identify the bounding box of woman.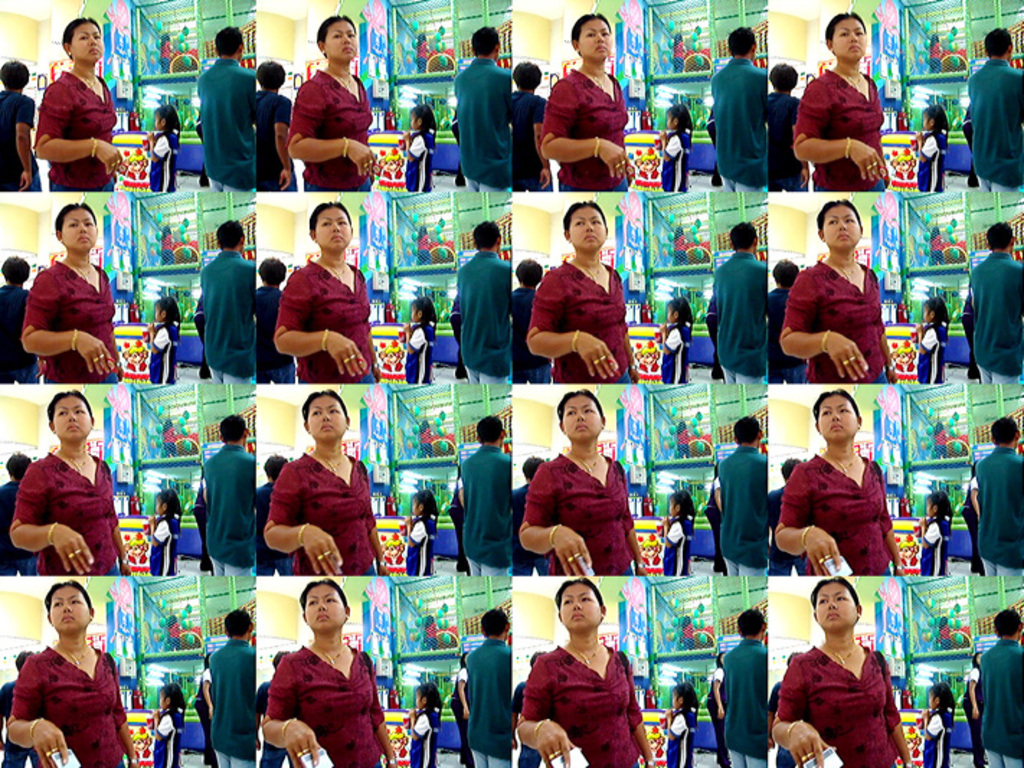
272/200/382/382.
